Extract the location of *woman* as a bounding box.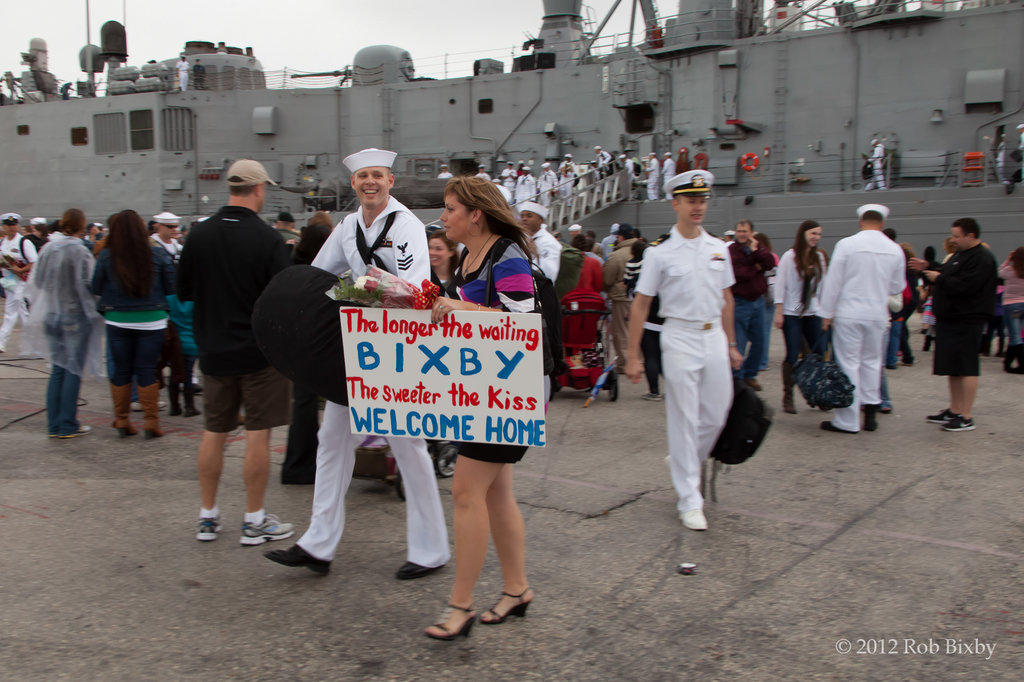
locate(79, 209, 178, 443).
